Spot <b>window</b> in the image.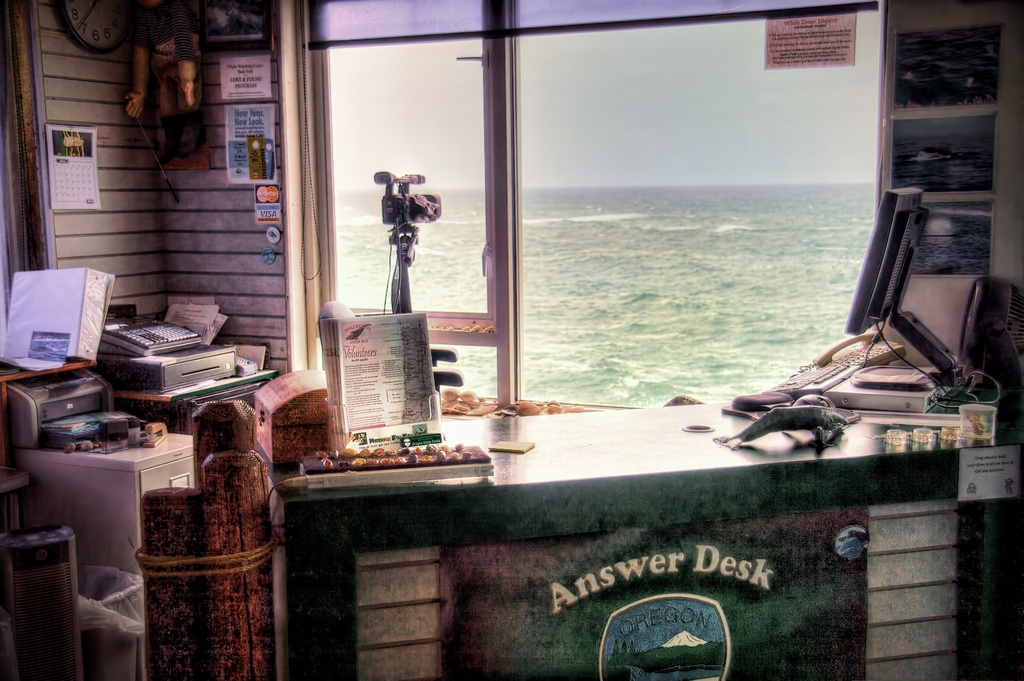
<b>window</b> found at [left=278, top=0, right=886, bottom=406].
